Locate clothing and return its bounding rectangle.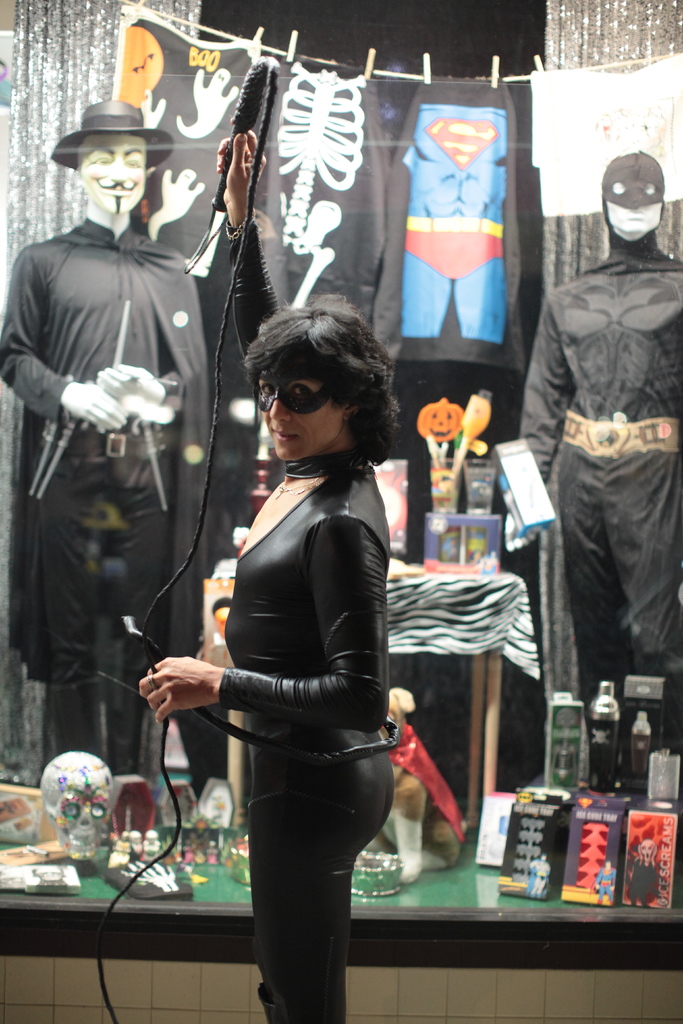
bbox=[6, 134, 222, 780].
